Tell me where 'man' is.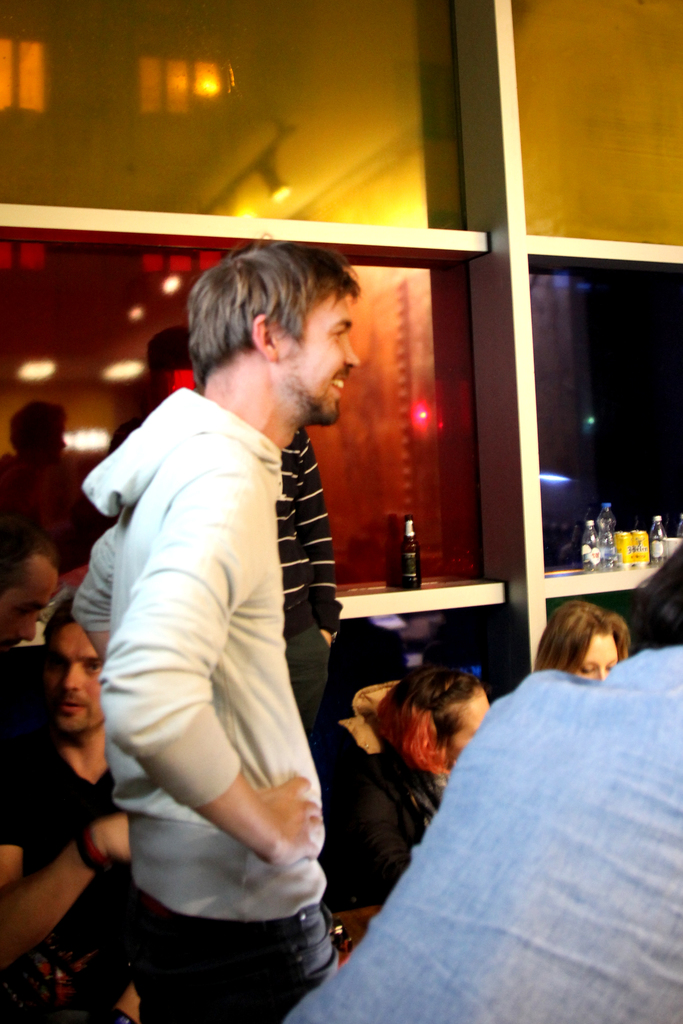
'man' is at 0 406 96 550.
